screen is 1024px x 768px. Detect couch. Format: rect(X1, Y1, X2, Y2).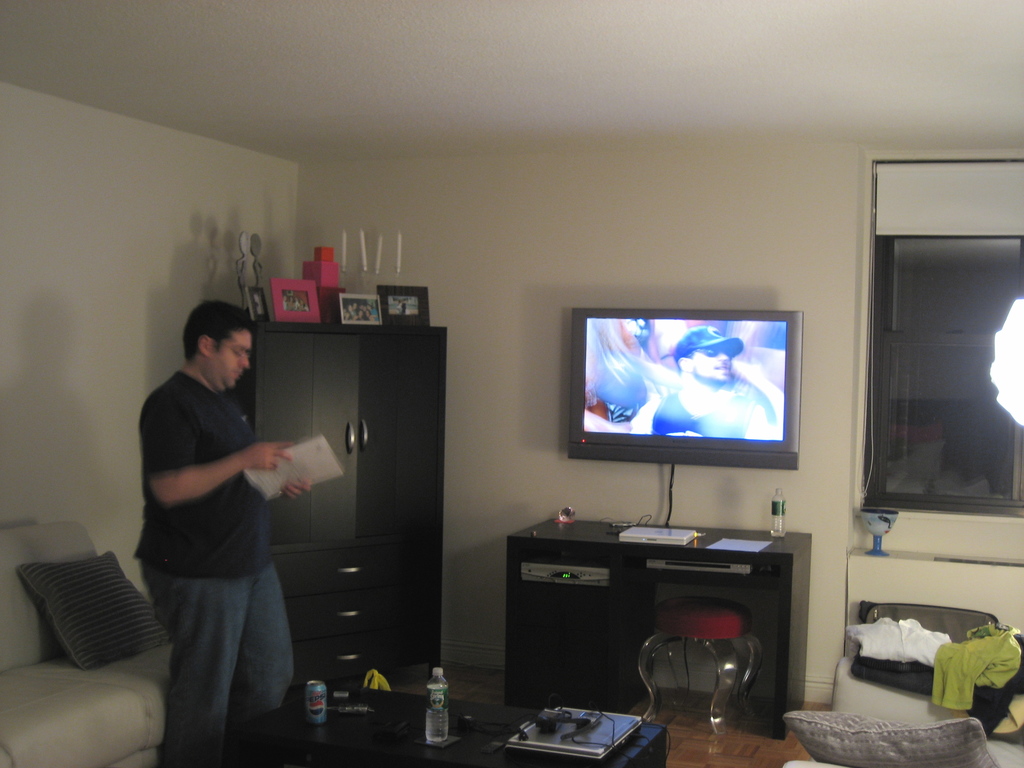
rect(0, 518, 178, 767).
